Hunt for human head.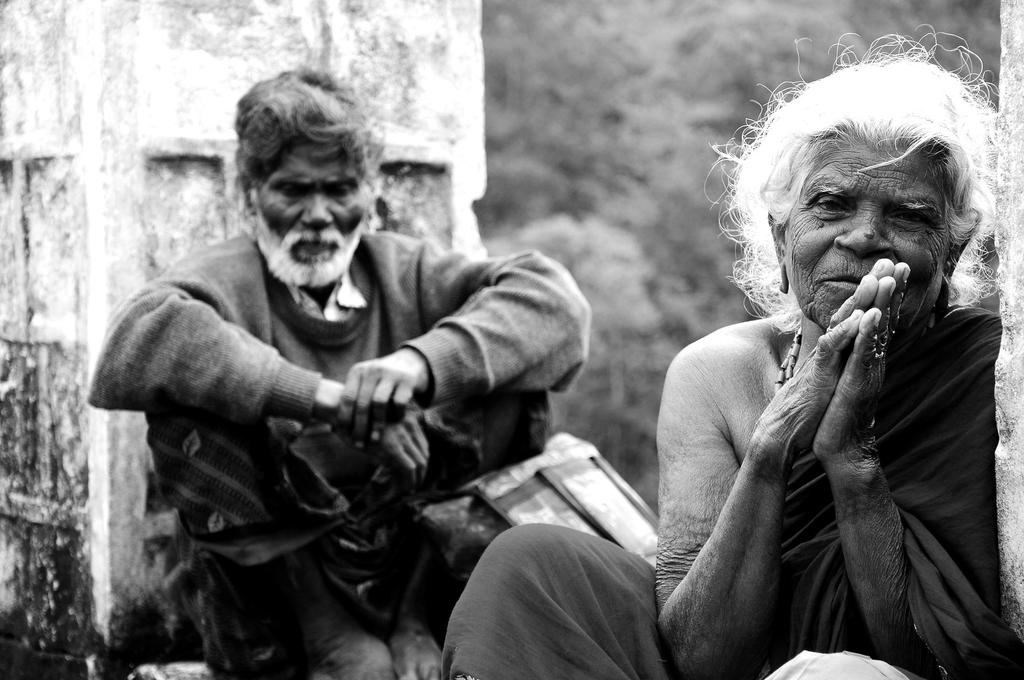
Hunted down at bbox=[762, 61, 985, 334].
